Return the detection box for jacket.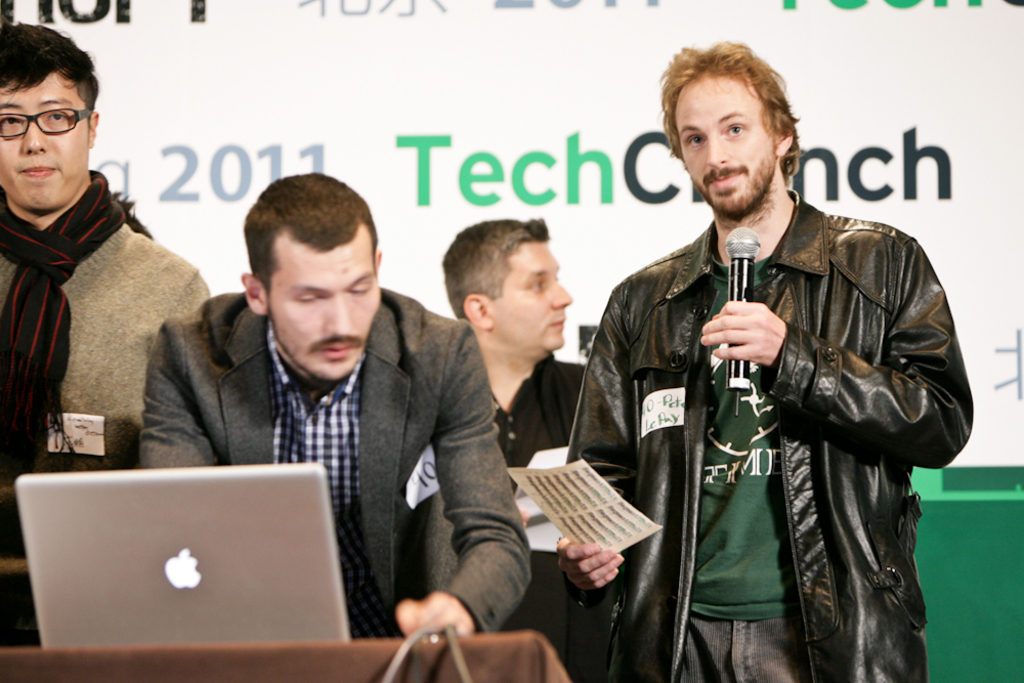
x1=582 y1=158 x2=971 y2=648.
